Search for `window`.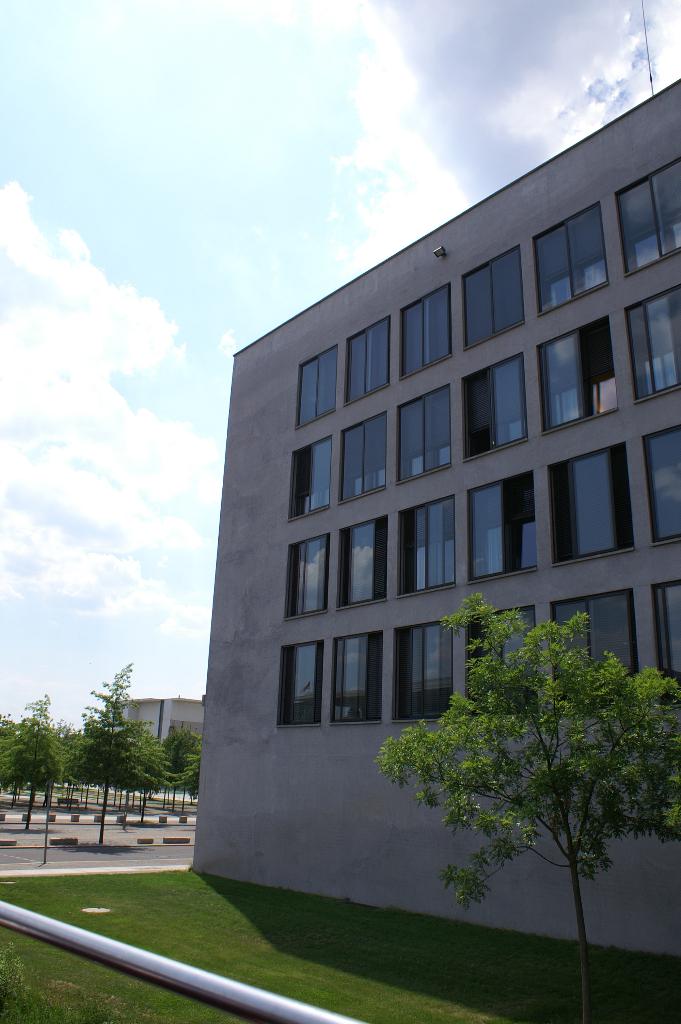
Found at l=534, t=207, r=611, b=323.
